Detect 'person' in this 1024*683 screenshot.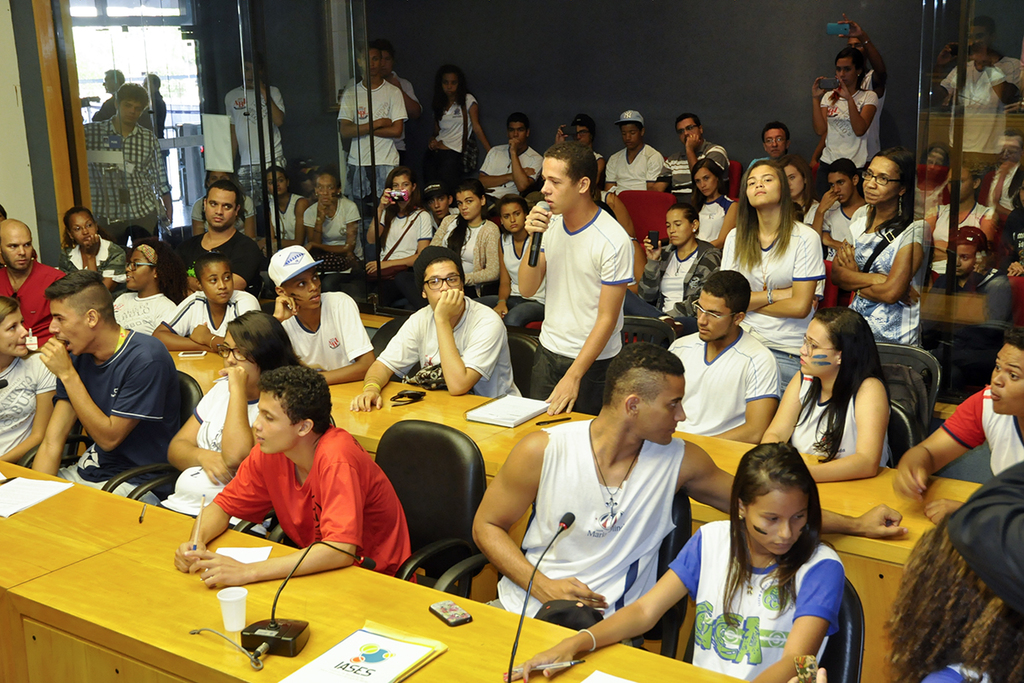
Detection: select_region(657, 111, 733, 204).
